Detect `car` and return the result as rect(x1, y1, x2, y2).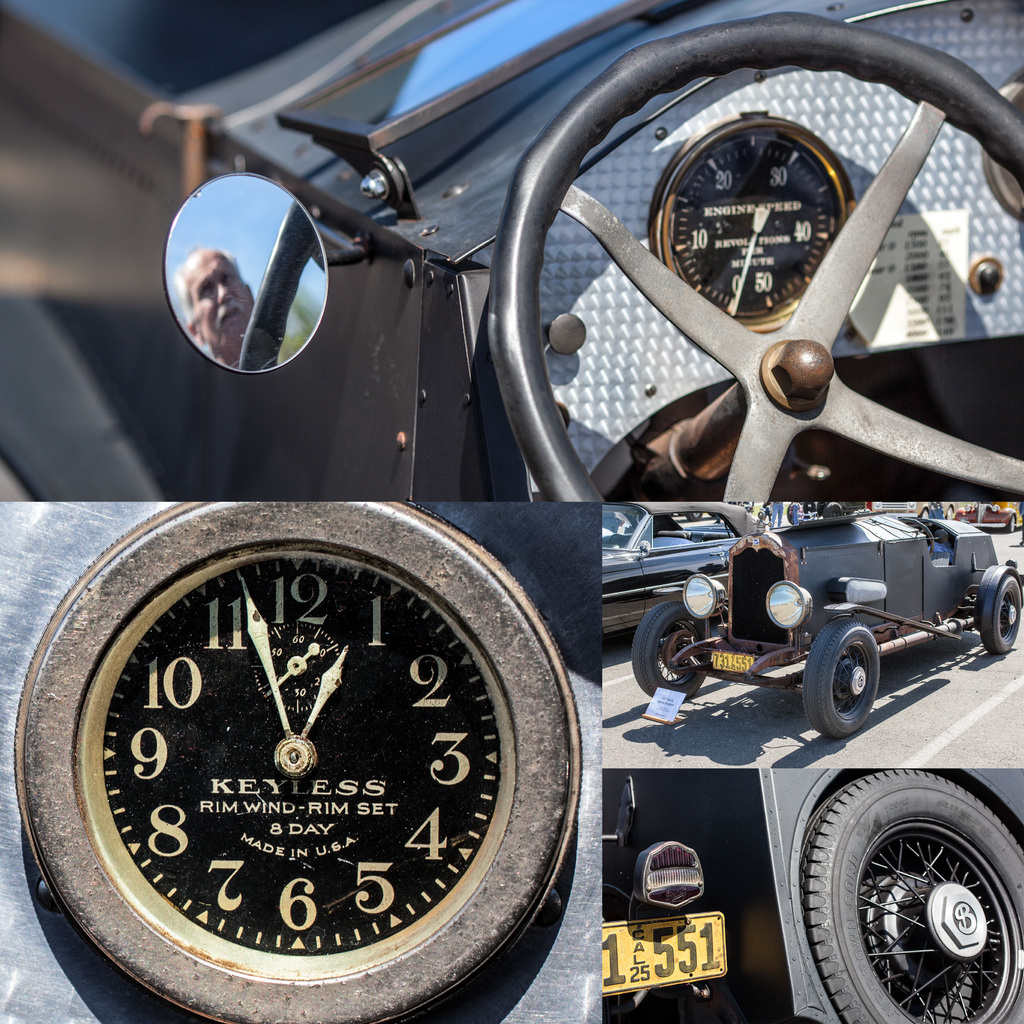
rect(4, 6, 1023, 502).
